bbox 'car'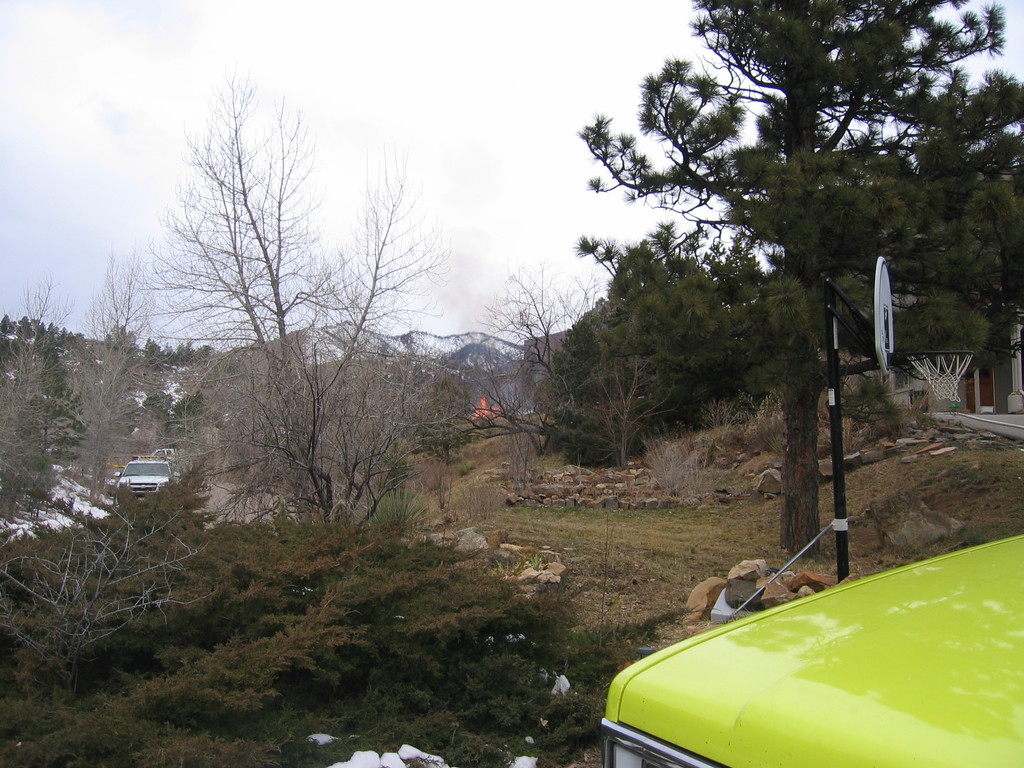
(152, 447, 182, 460)
